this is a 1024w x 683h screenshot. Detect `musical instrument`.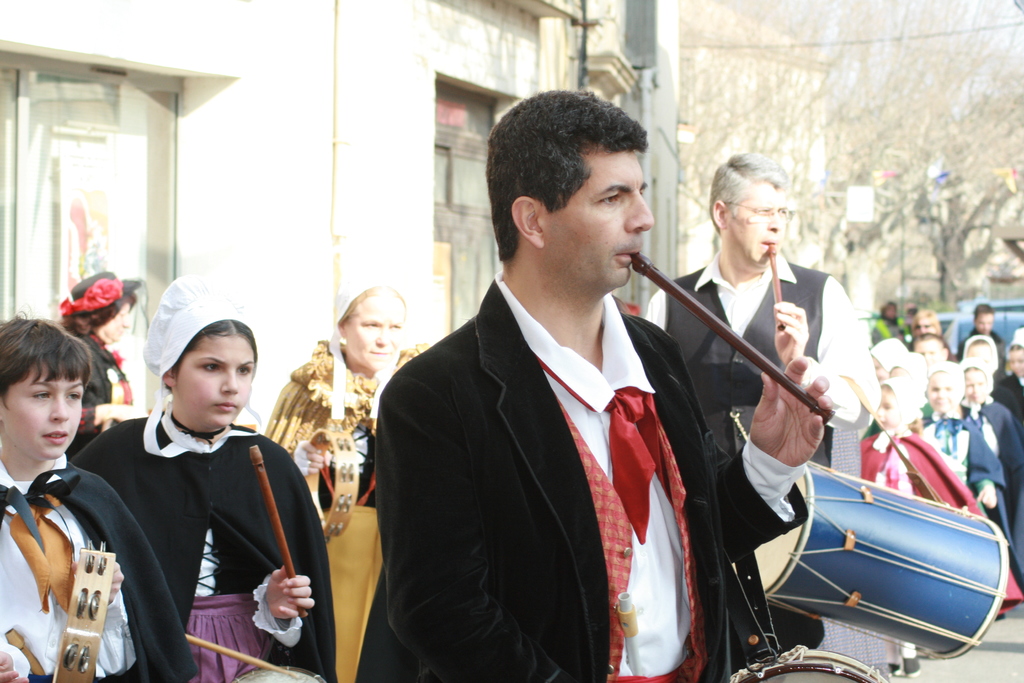
760, 242, 788, 332.
